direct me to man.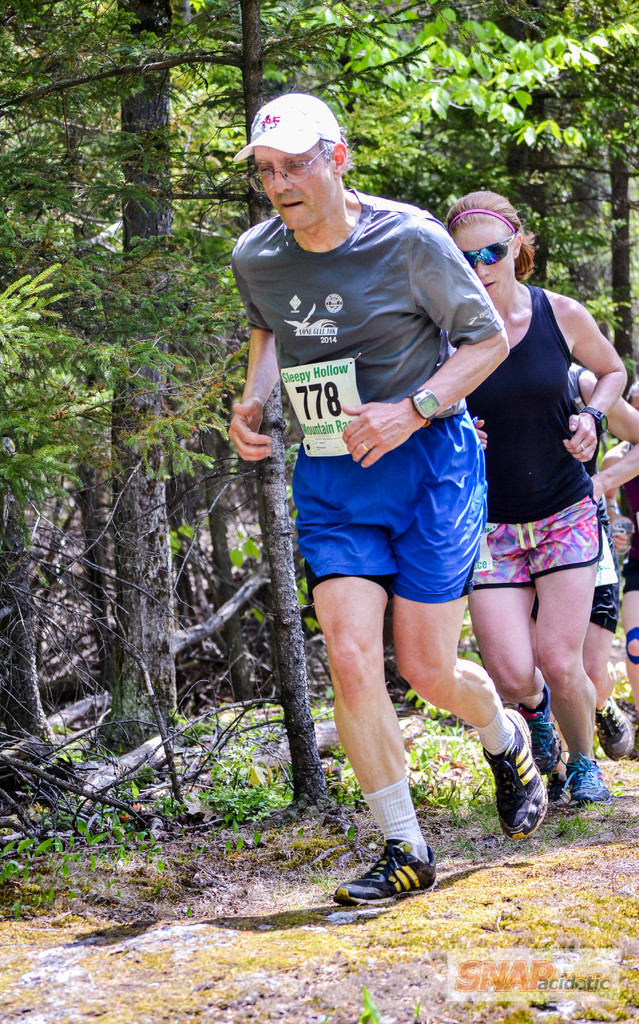
Direction: box=[210, 97, 530, 735].
